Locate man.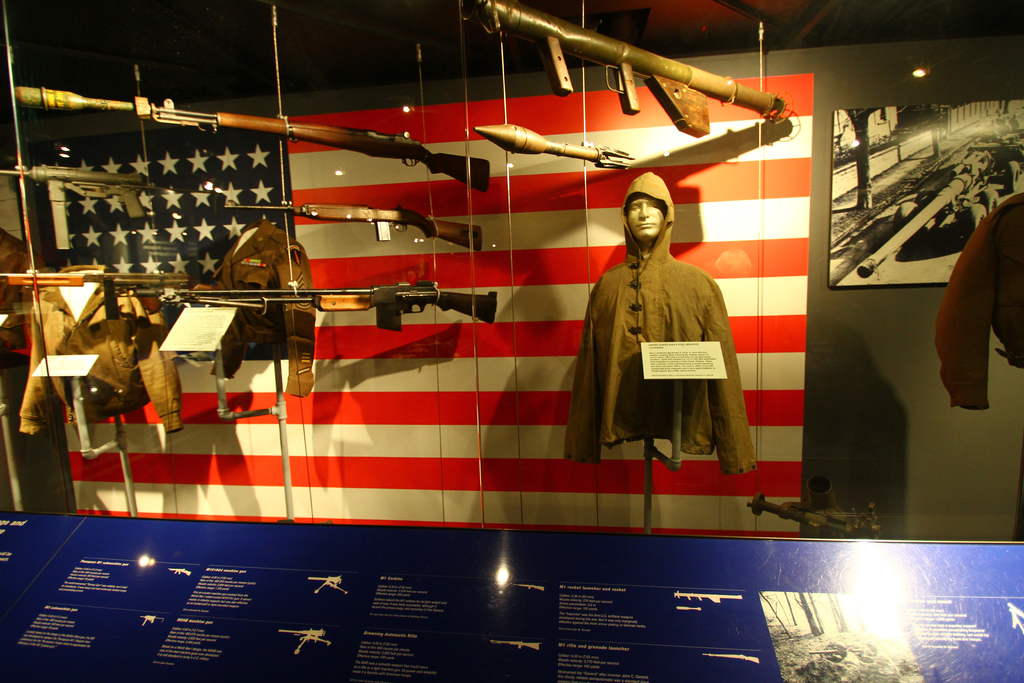
Bounding box: 563,170,755,483.
